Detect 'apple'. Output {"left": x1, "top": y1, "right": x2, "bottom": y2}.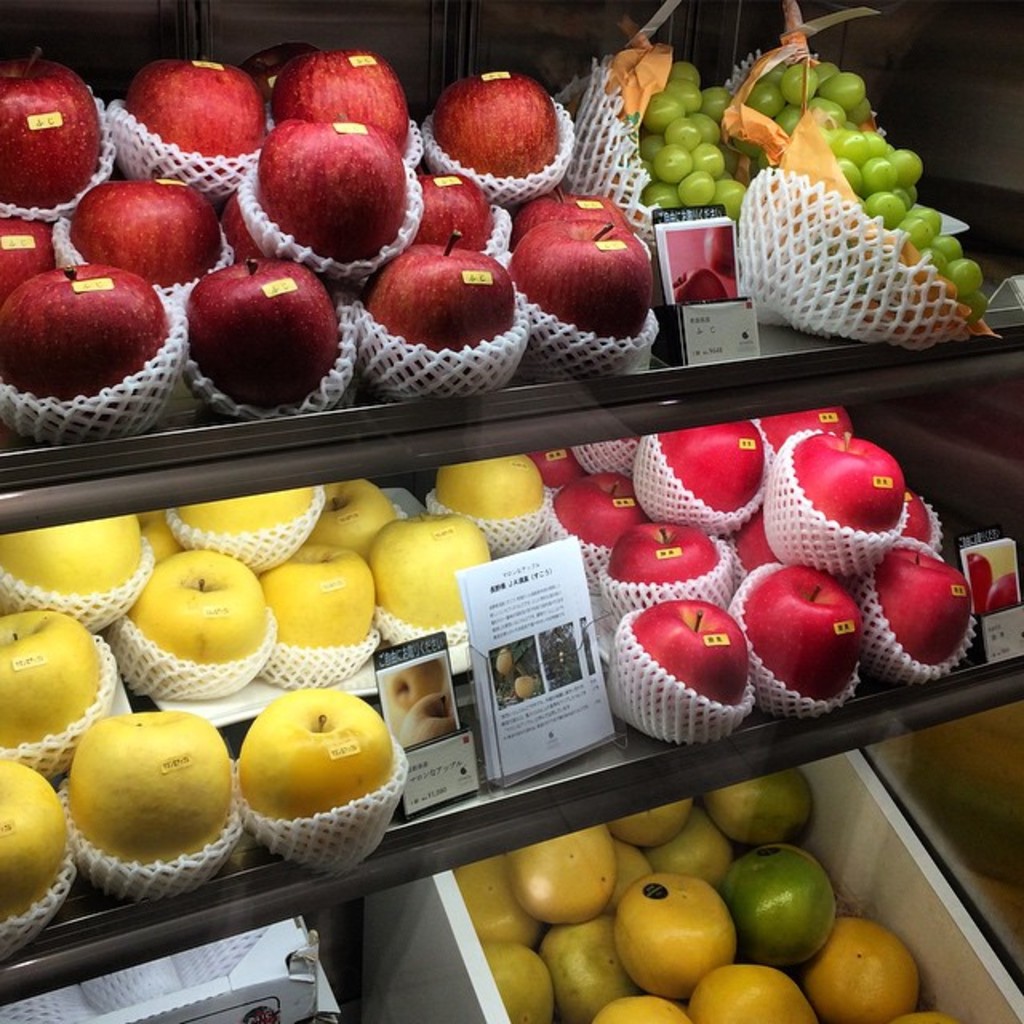
{"left": 176, "top": 242, "right": 341, "bottom": 400}.
